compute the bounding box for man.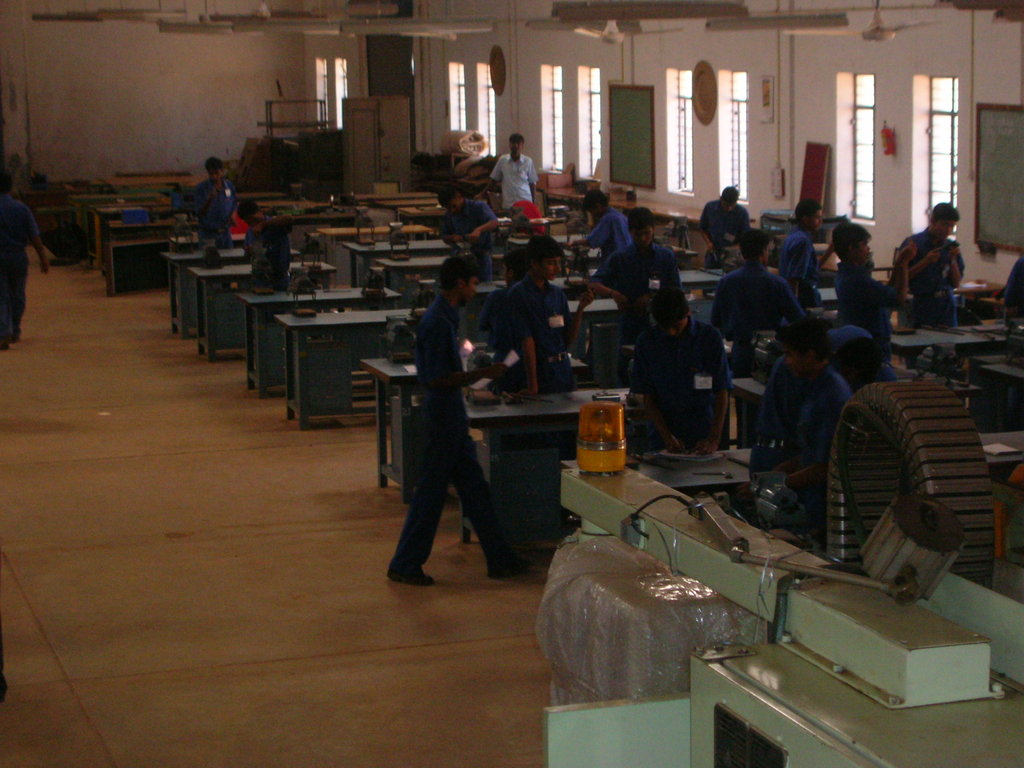
rect(583, 198, 690, 383).
